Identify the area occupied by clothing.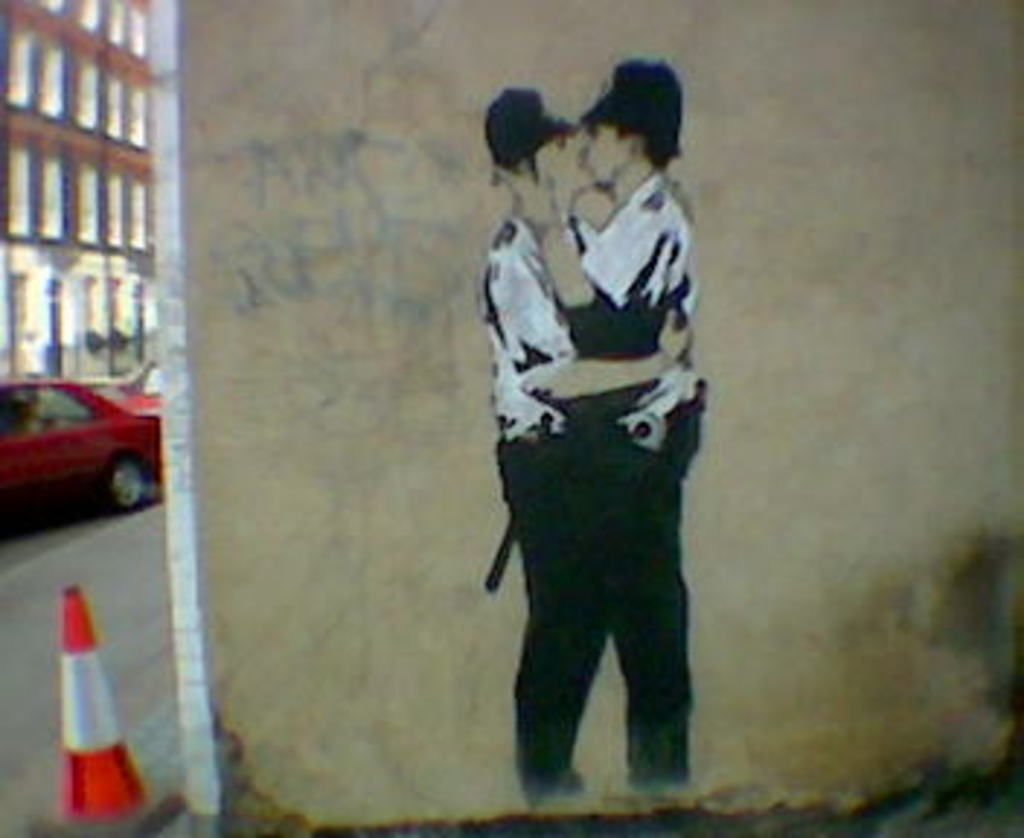
Area: <region>448, 210, 710, 791</region>.
